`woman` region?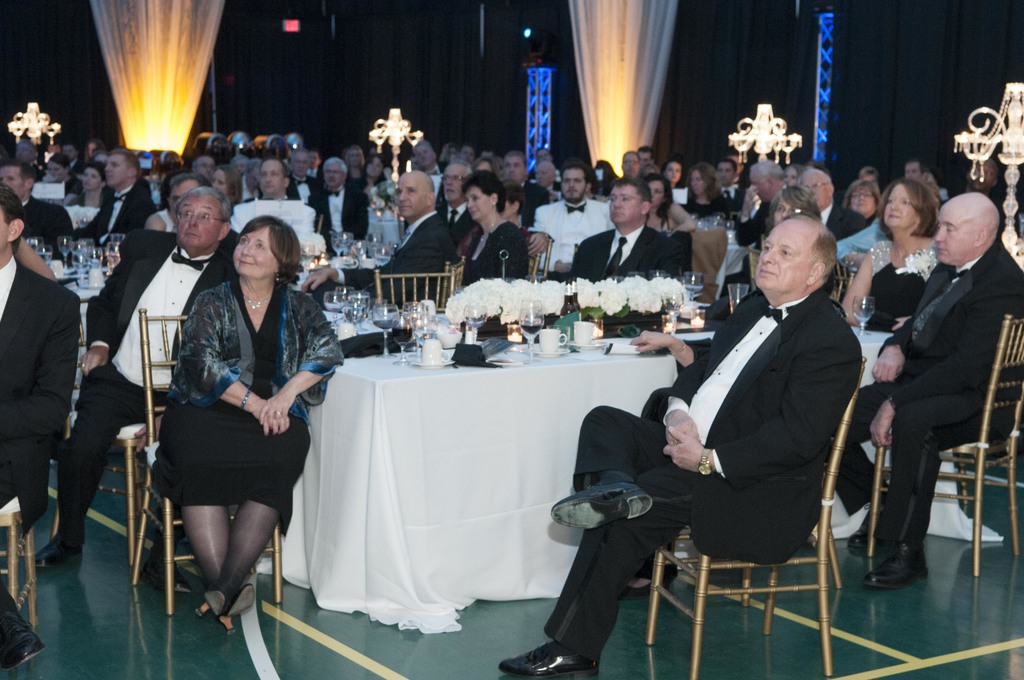
x1=358 y1=148 x2=388 y2=199
